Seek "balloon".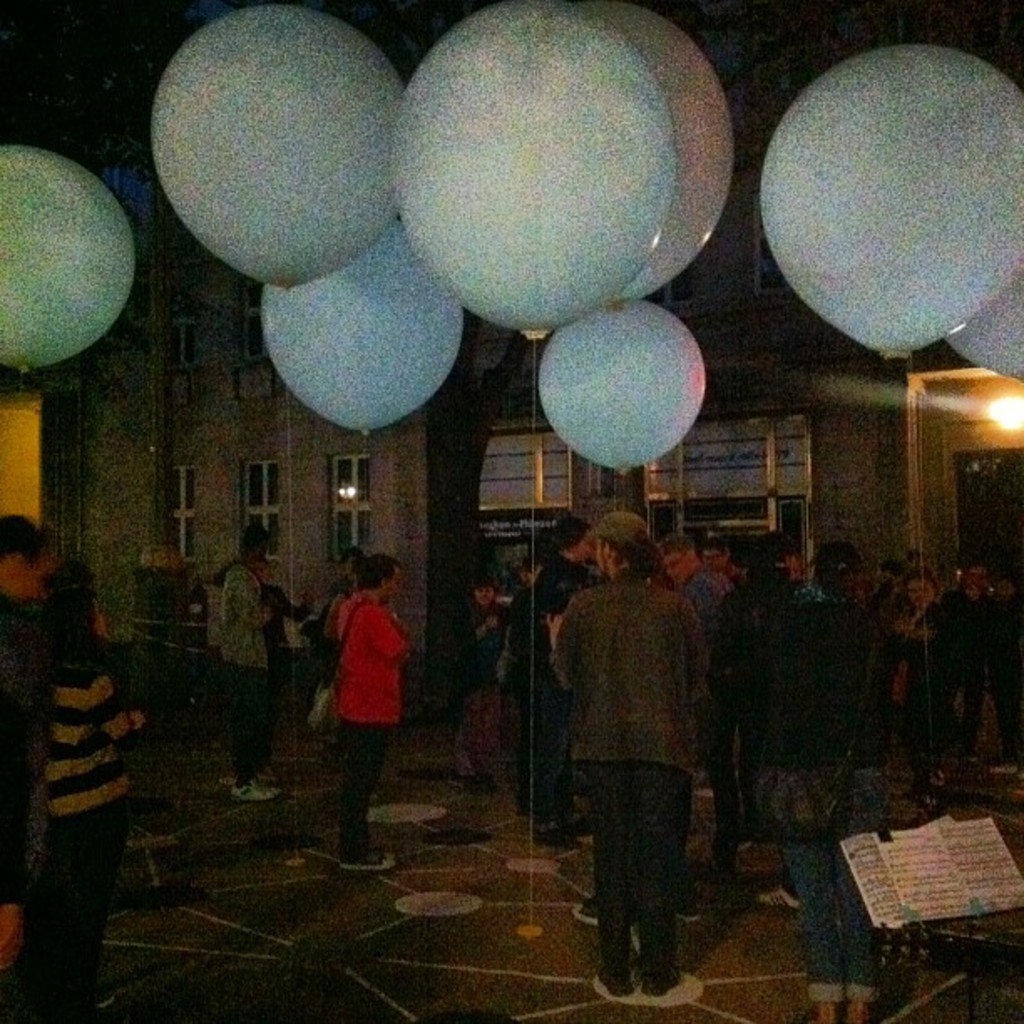
[x1=264, y1=219, x2=465, y2=438].
